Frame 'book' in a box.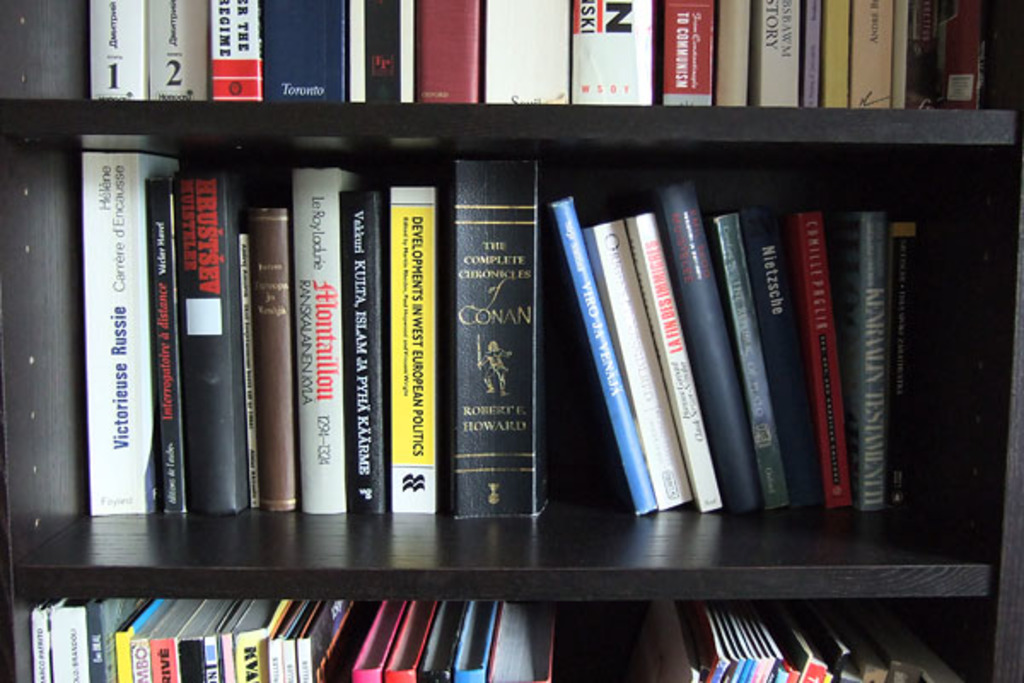
pyautogui.locateOnScreen(89, 0, 143, 99).
